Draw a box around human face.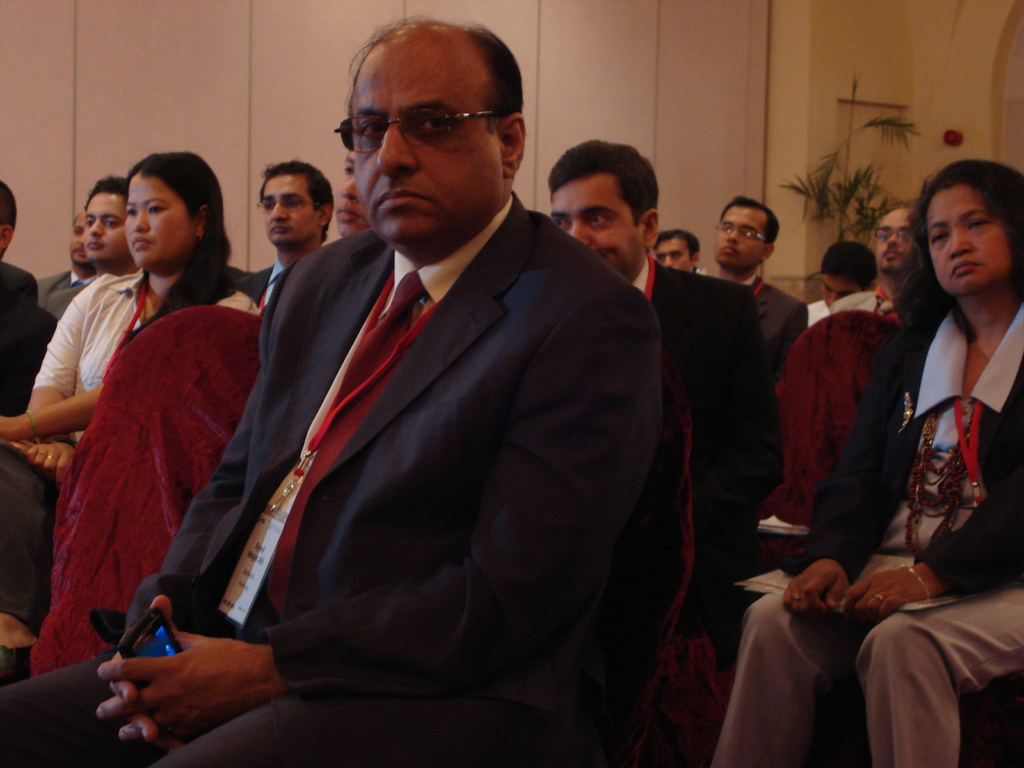
(x1=925, y1=189, x2=1010, y2=292).
